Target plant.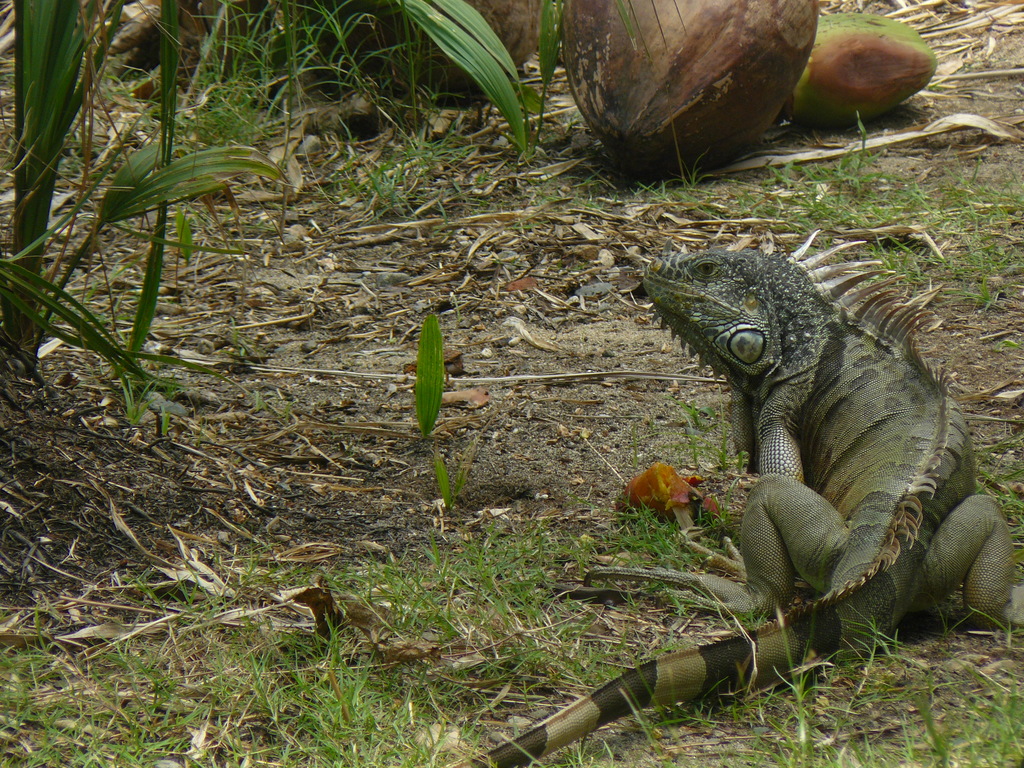
Target region: BBox(413, 314, 443, 447).
